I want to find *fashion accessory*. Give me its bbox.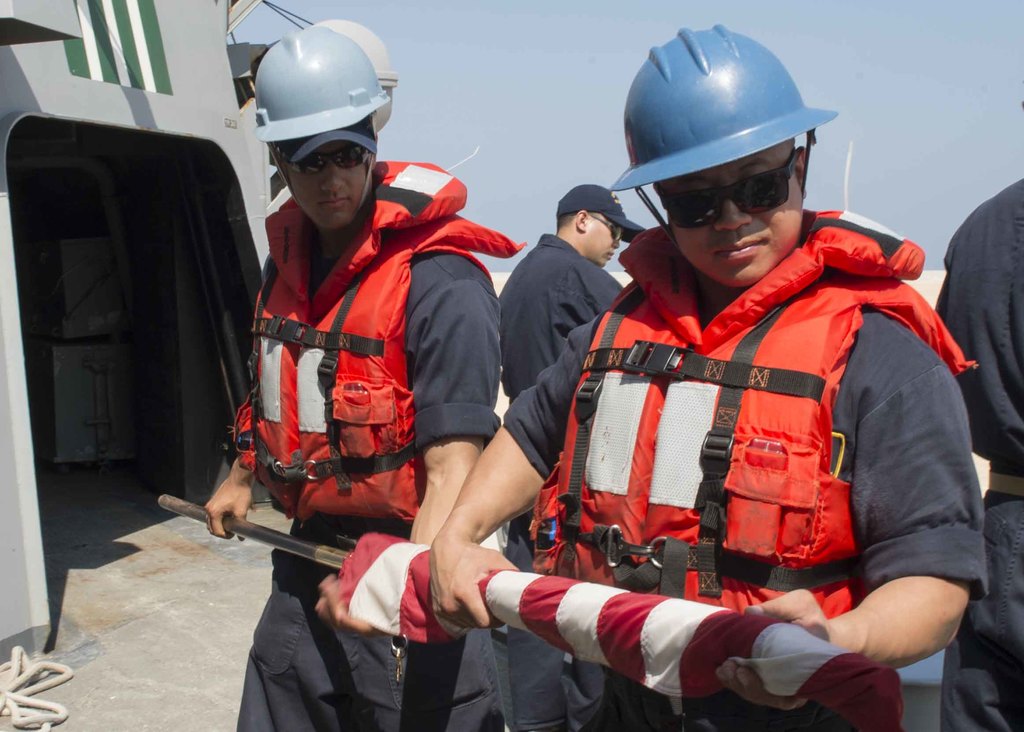
bbox=[282, 140, 376, 177].
